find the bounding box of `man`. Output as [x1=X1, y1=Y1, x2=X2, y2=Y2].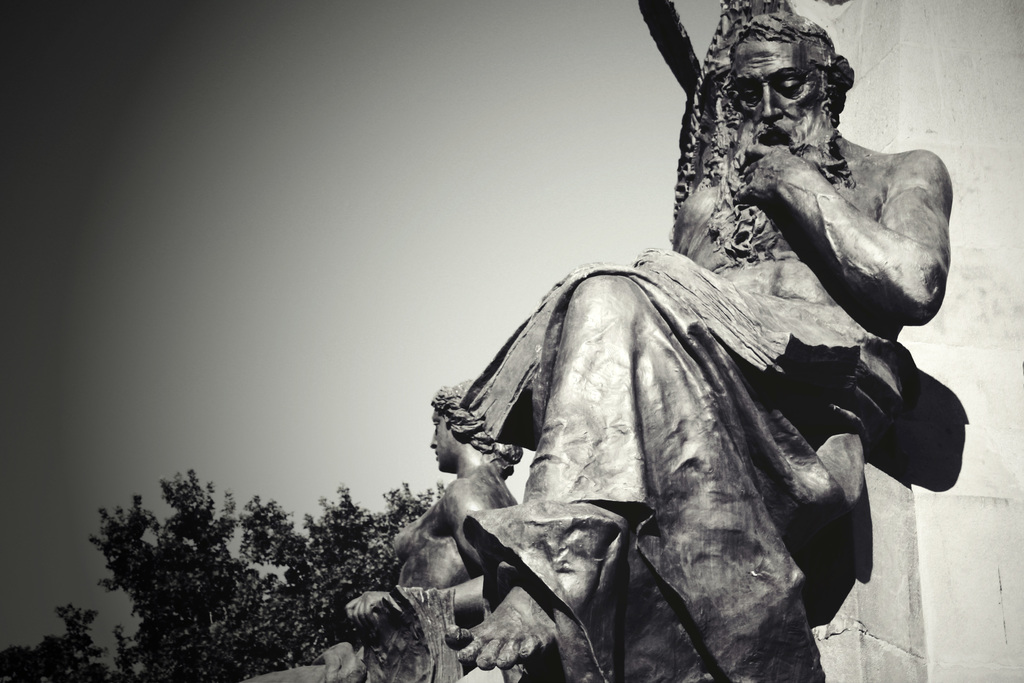
[x1=446, y1=15, x2=957, y2=682].
